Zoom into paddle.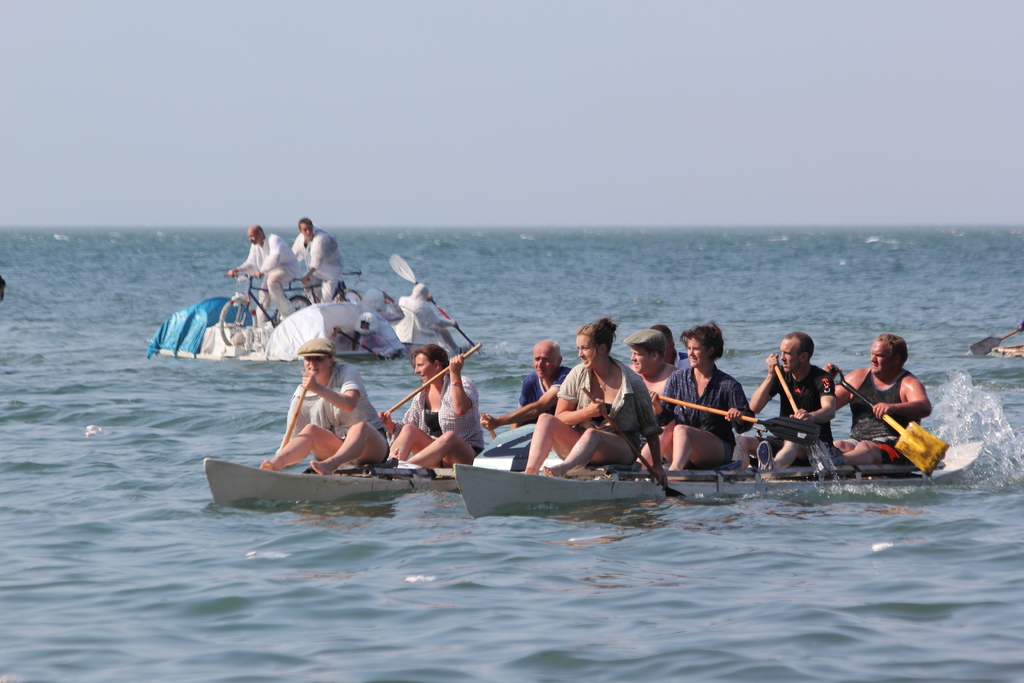
Zoom target: [484,411,497,440].
